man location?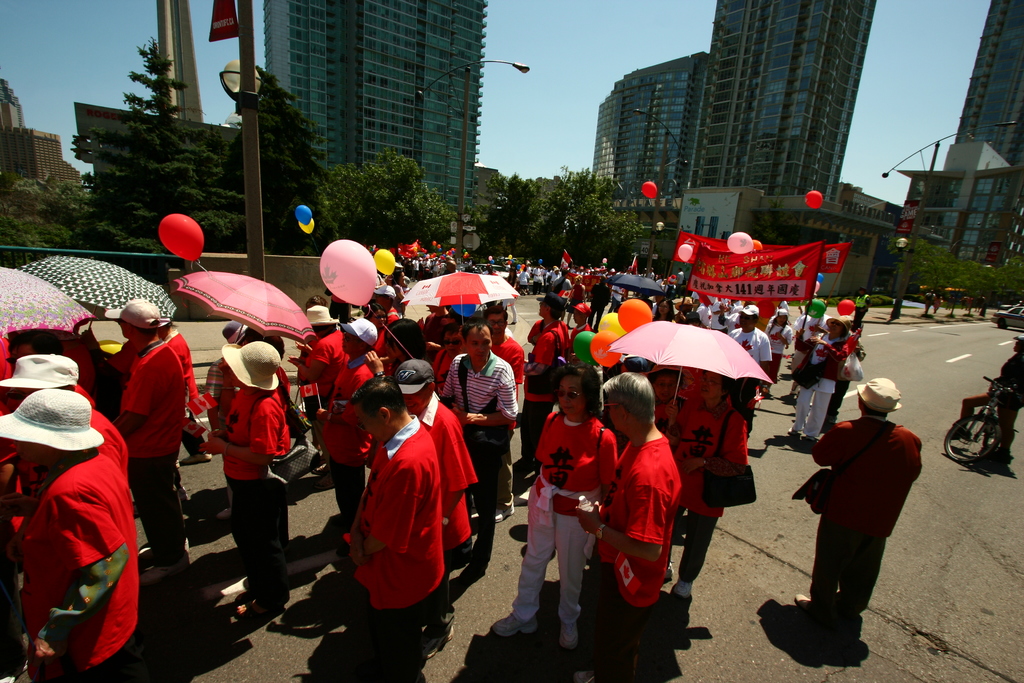
bbox(534, 269, 541, 279)
